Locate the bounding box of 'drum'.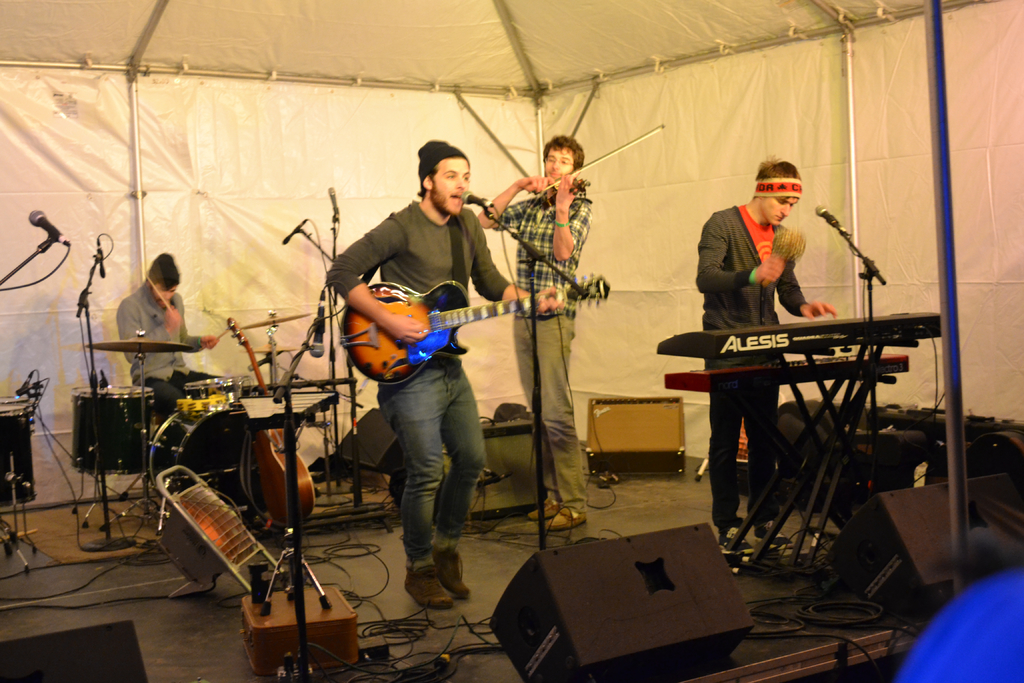
Bounding box: l=72, t=384, r=154, b=477.
